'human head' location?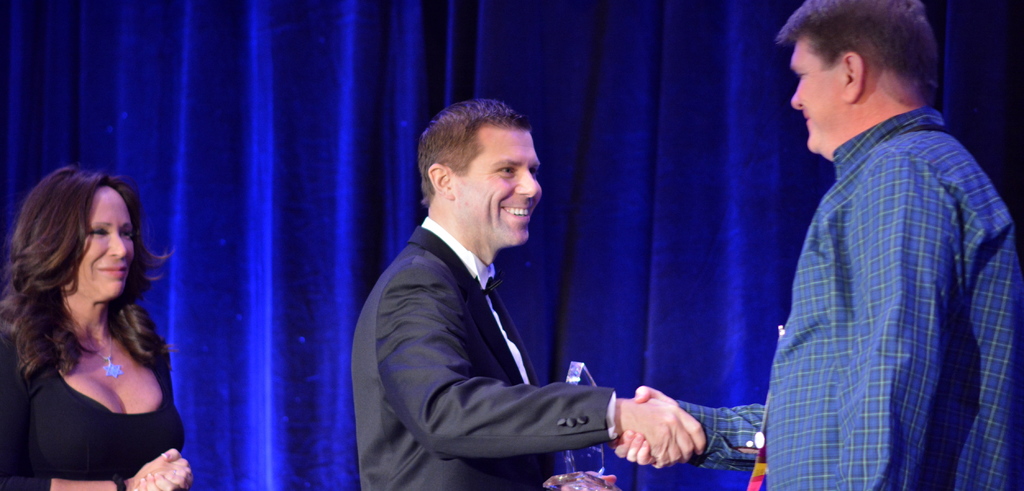
crop(14, 169, 134, 308)
